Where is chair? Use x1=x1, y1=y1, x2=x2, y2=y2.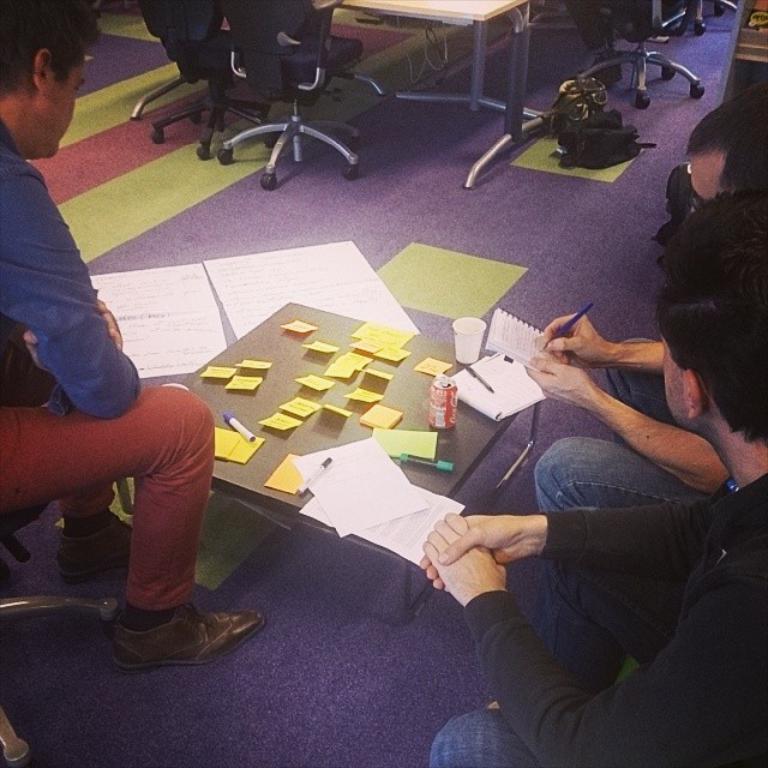
x1=211, y1=0, x2=364, y2=188.
